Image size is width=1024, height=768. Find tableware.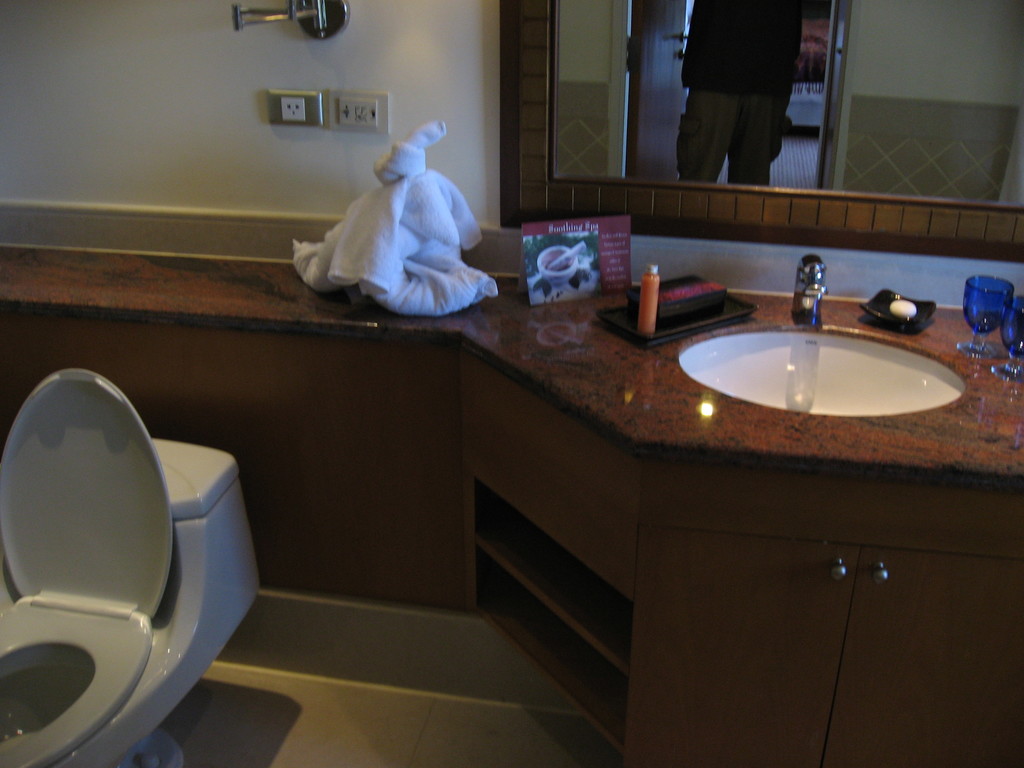
rect(955, 274, 1011, 358).
